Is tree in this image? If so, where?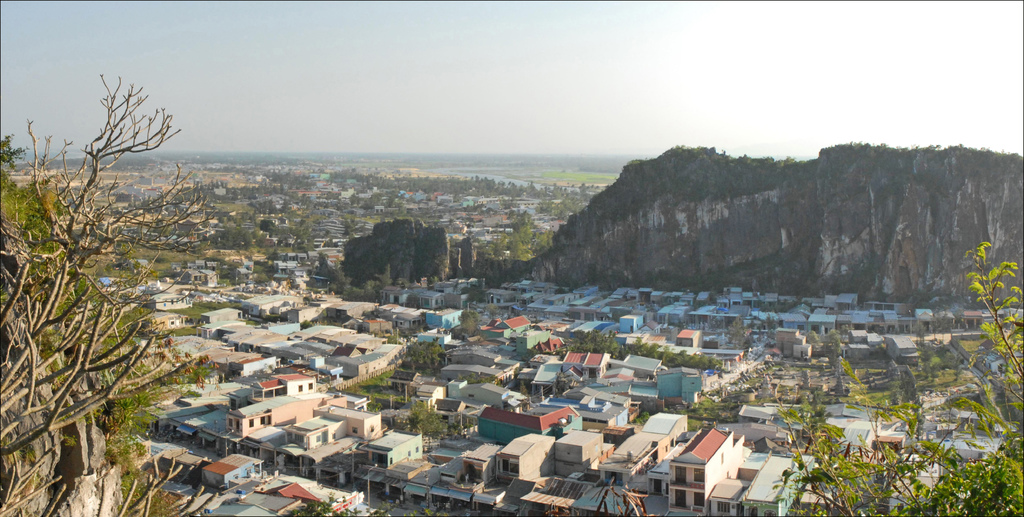
Yes, at box=[477, 205, 555, 263].
